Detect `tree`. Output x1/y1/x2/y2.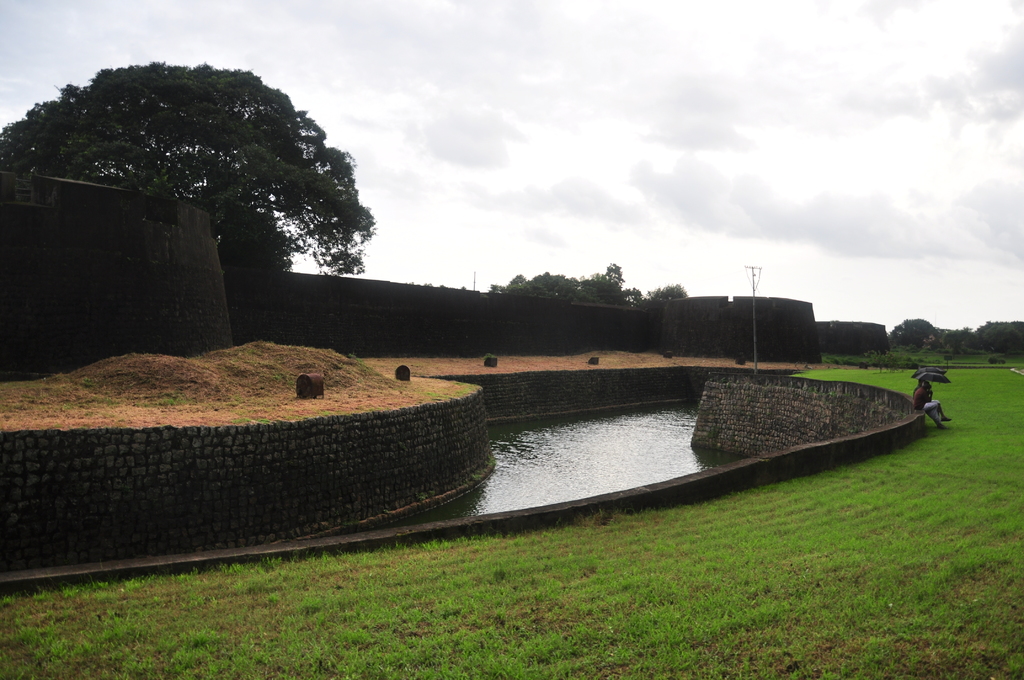
489/259/690/305.
